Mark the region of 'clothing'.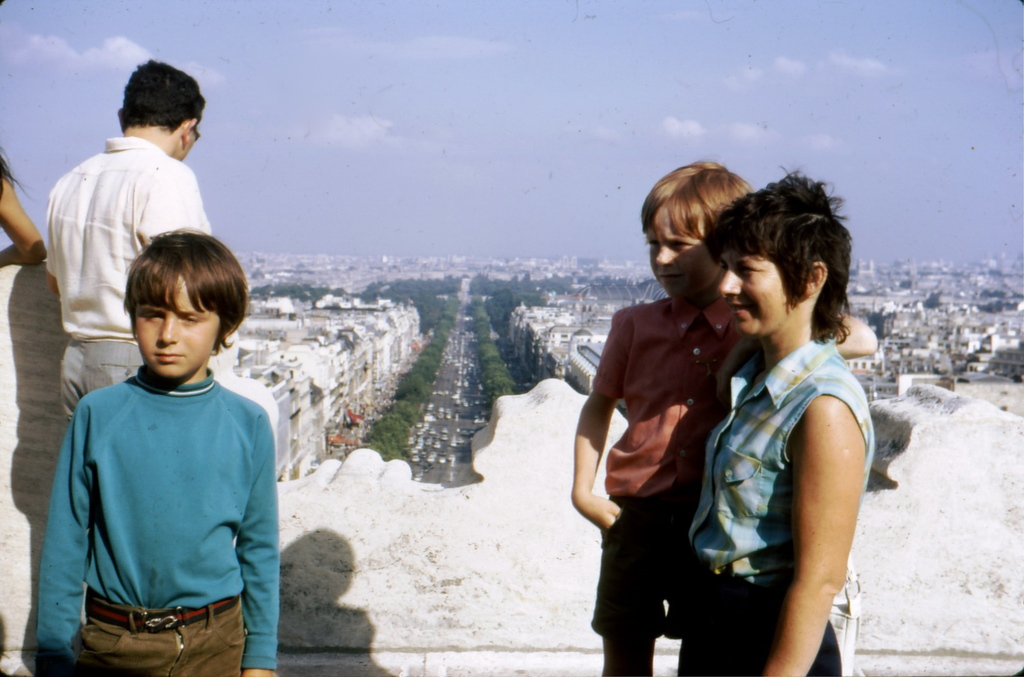
Region: {"left": 42, "top": 140, "right": 216, "bottom": 415}.
